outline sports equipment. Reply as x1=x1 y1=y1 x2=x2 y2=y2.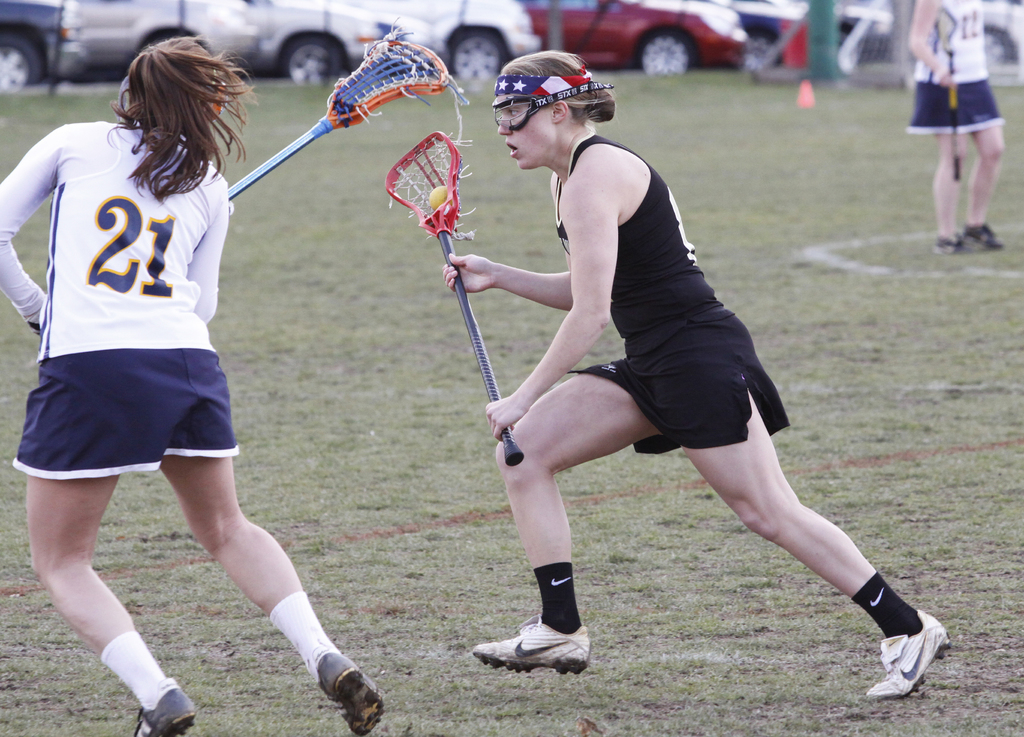
x1=385 y1=132 x2=525 y2=468.
